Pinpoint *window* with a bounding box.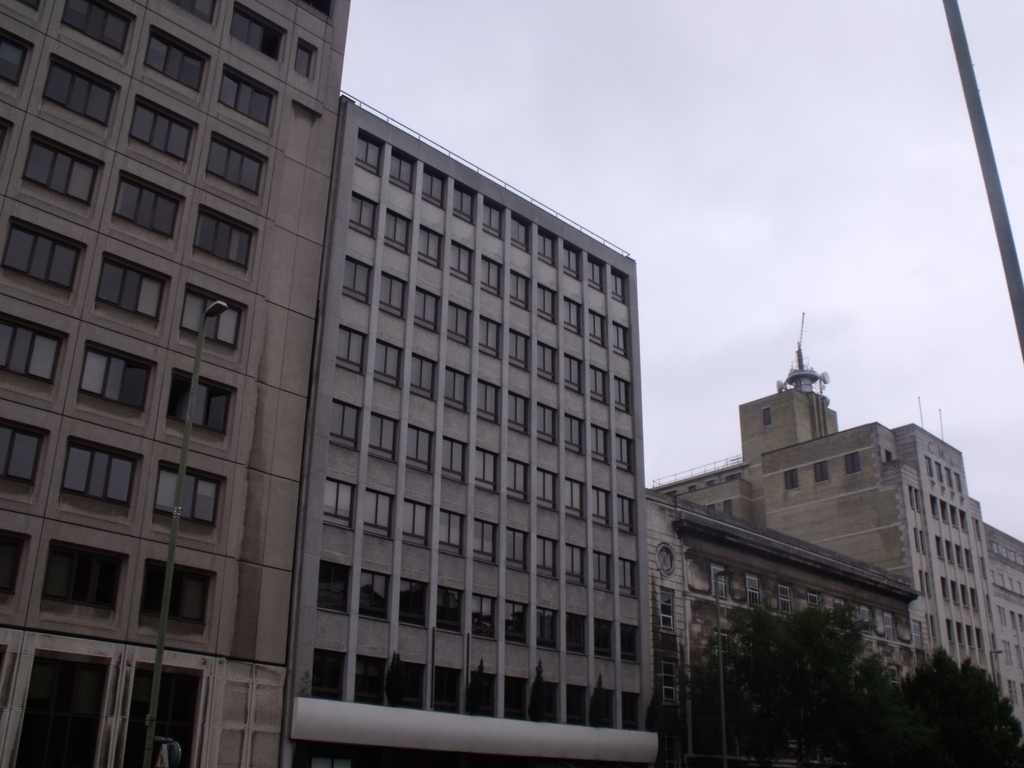
select_region(438, 511, 463, 555).
